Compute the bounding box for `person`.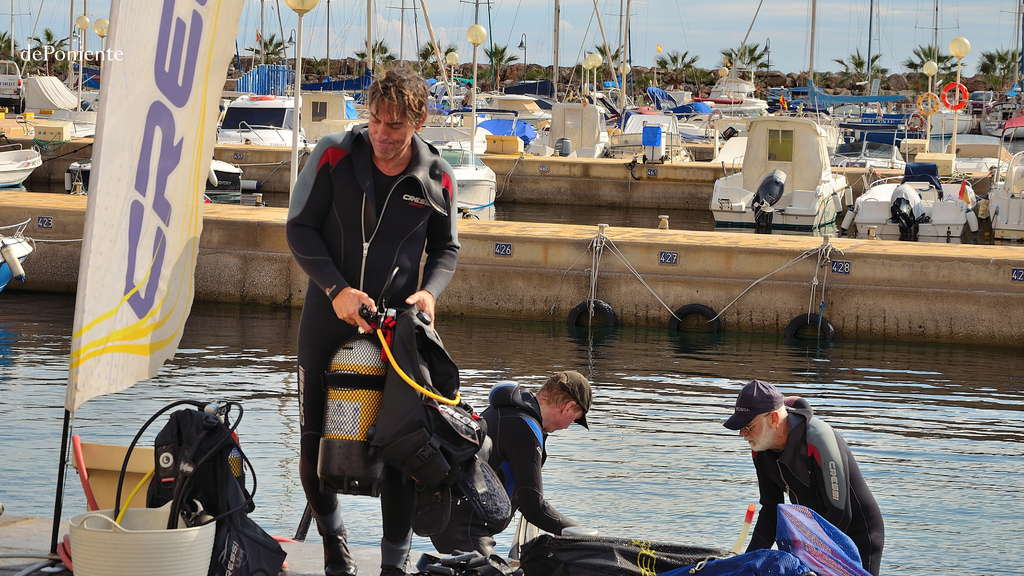
(303,97,484,557).
